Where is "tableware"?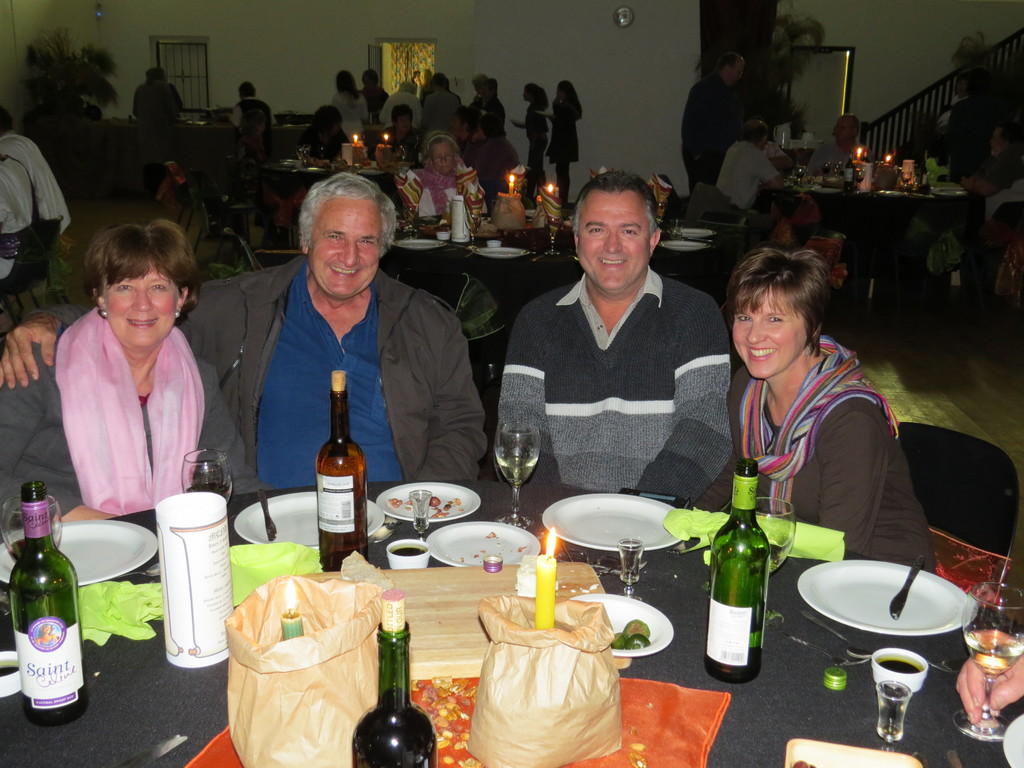
bbox(681, 225, 711, 244).
